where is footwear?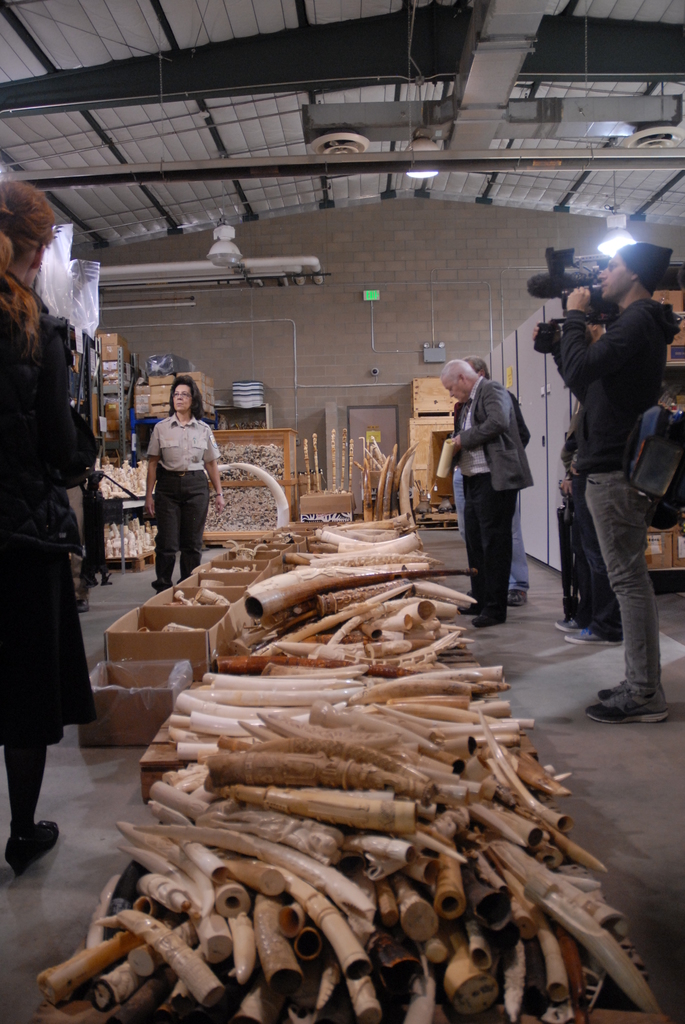
region(505, 591, 528, 607).
